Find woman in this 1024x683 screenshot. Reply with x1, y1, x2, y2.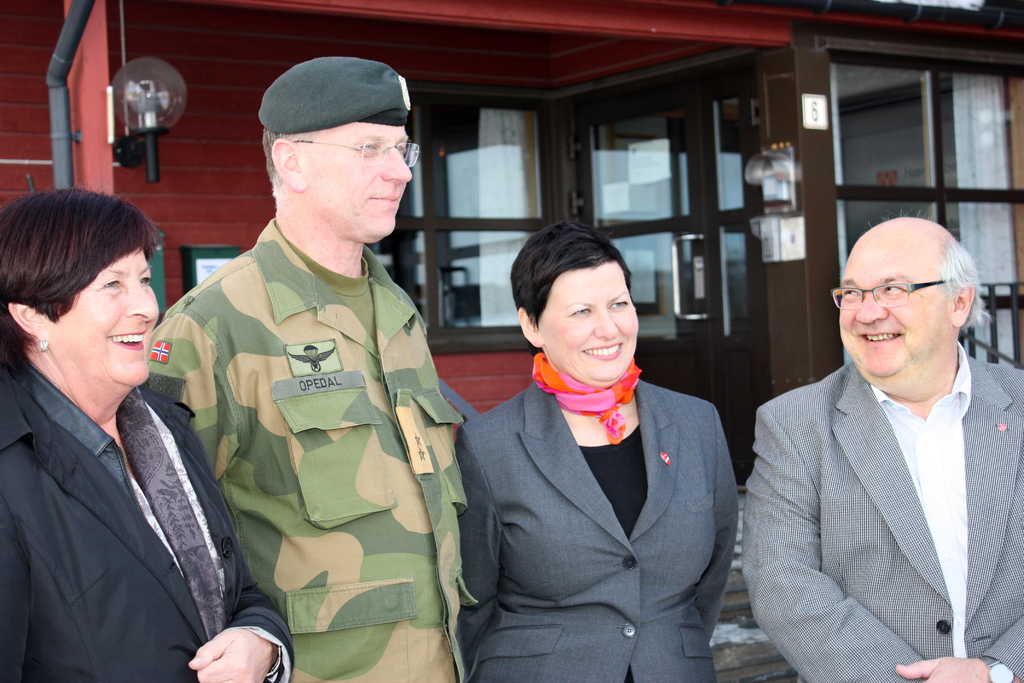
455, 220, 740, 677.
